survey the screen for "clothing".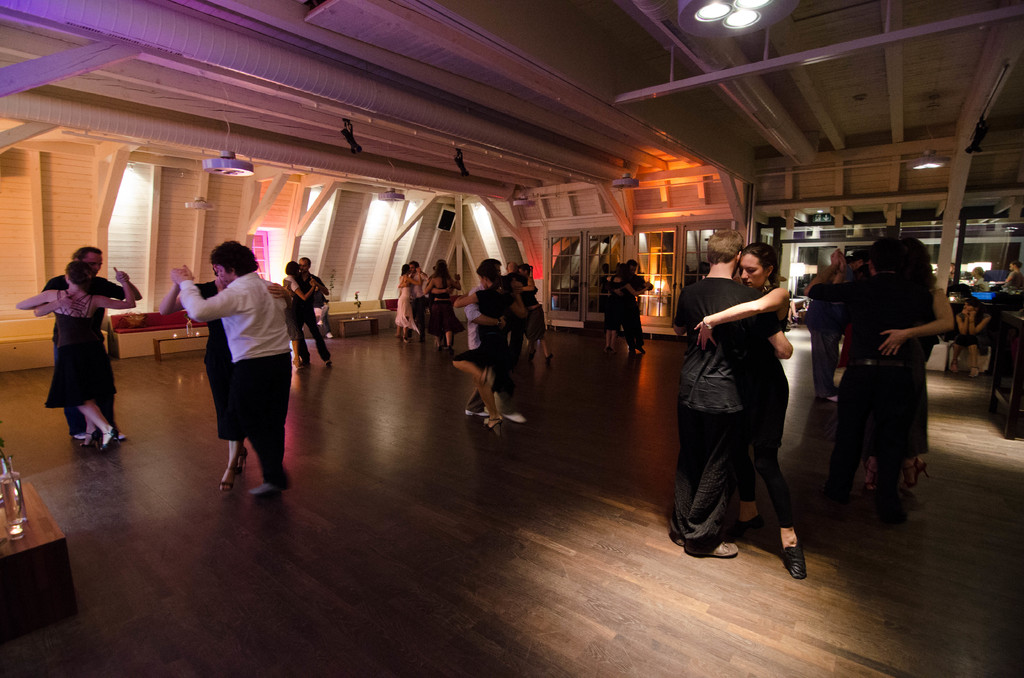
Survey found: left=606, top=274, right=624, bottom=332.
